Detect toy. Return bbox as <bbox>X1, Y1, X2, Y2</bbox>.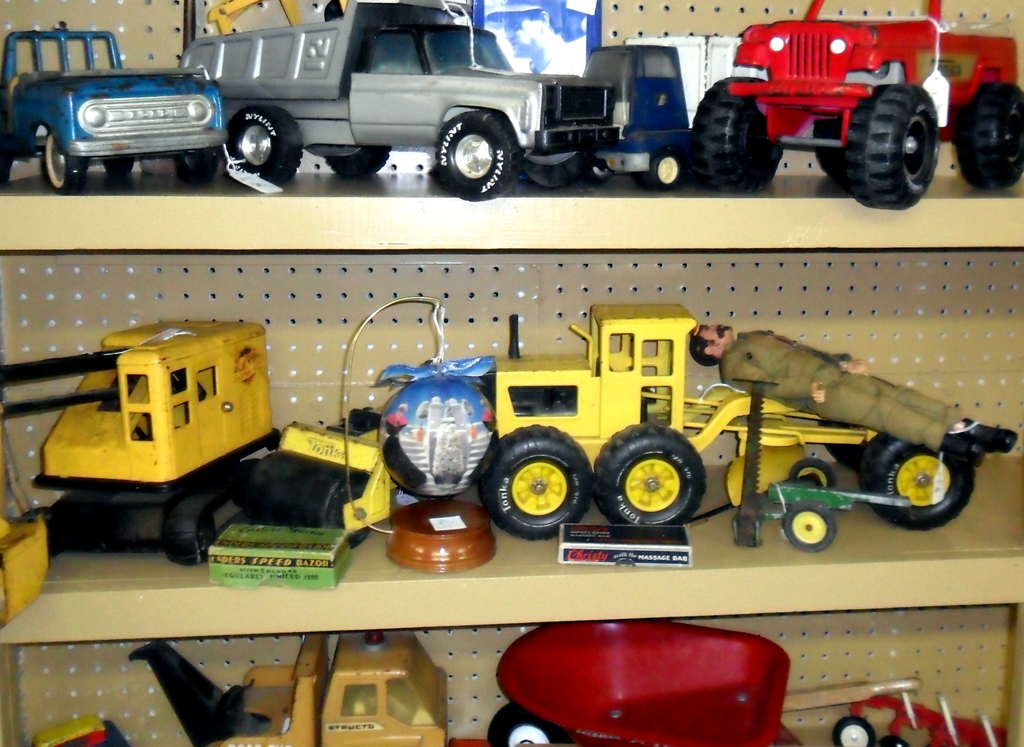
<bbox>451, 620, 1002, 746</bbox>.
